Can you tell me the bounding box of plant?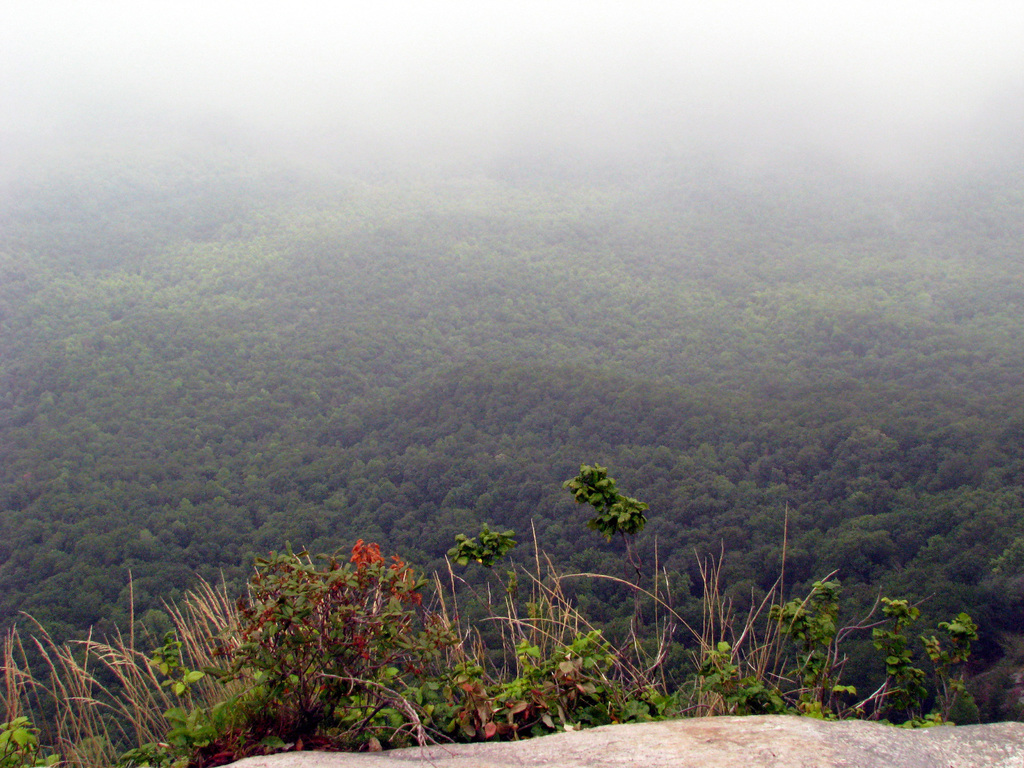
{"x1": 560, "y1": 460, "x2": 659, "y2": 663}.
